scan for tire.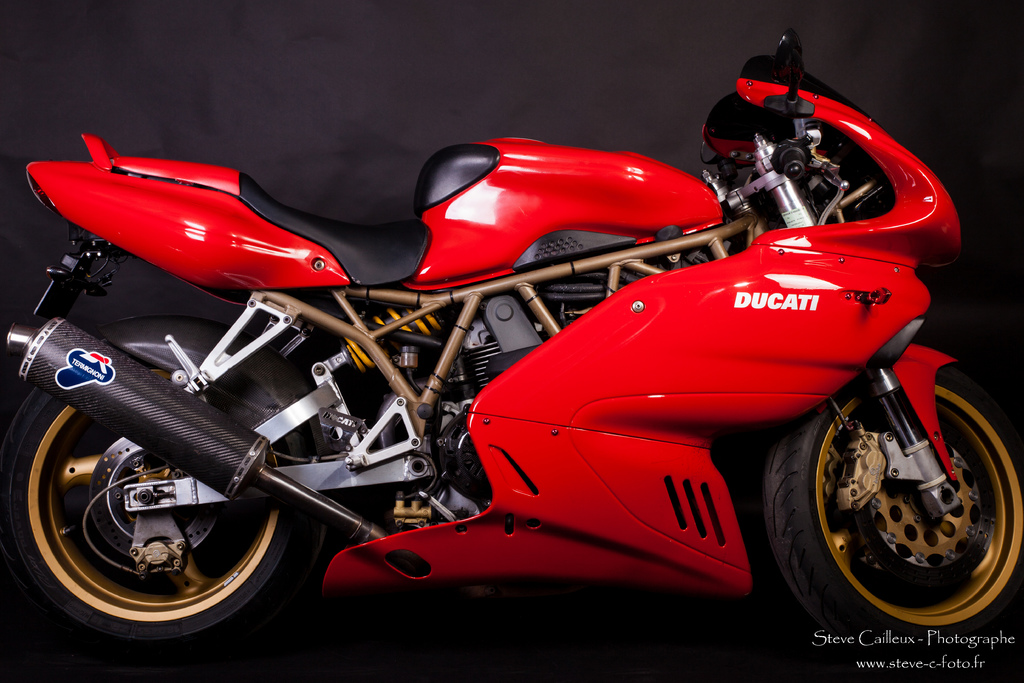
Scan result: (left=753, top=370, right=1017, bottom=671).
